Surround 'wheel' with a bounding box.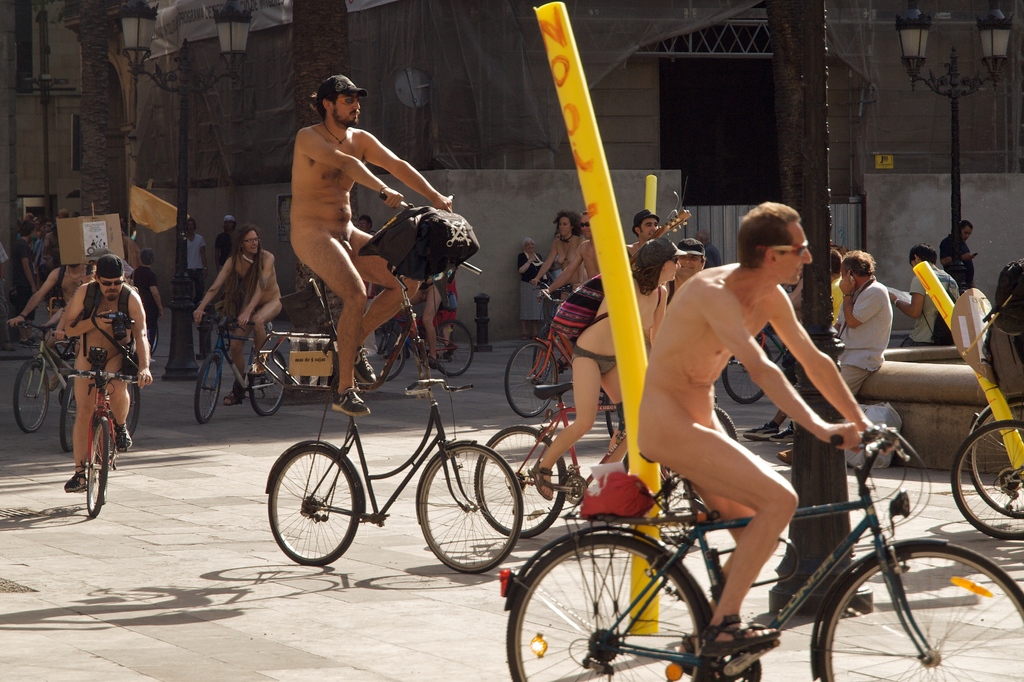
rect(505, 530, 716, 681).
